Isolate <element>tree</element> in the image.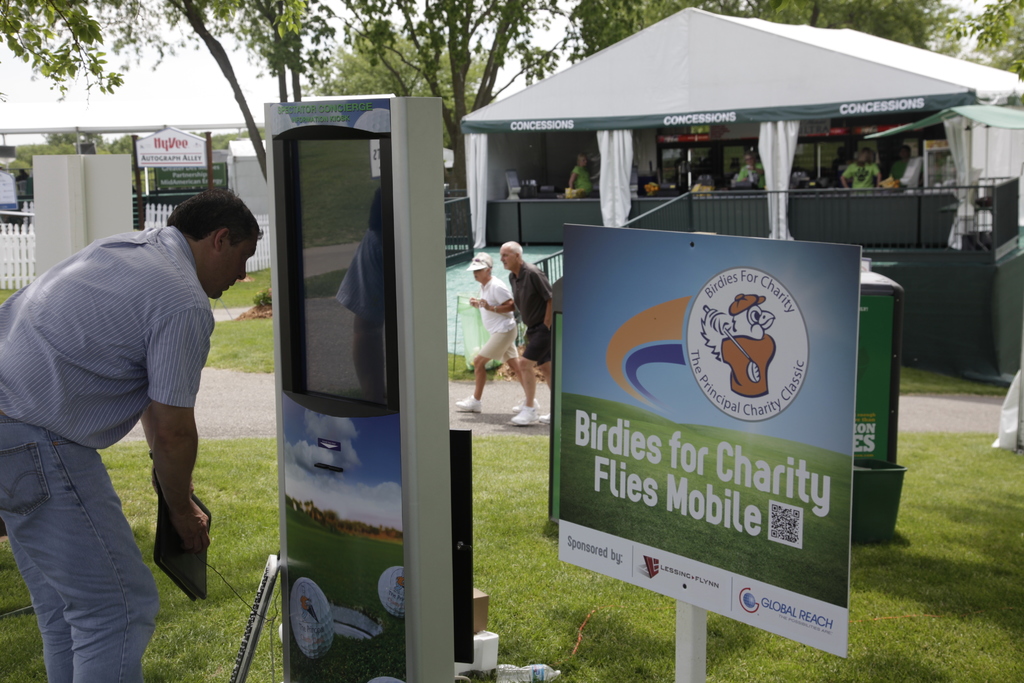
Isolated region: x1=568 y1=0 x2=928 y2=60.
